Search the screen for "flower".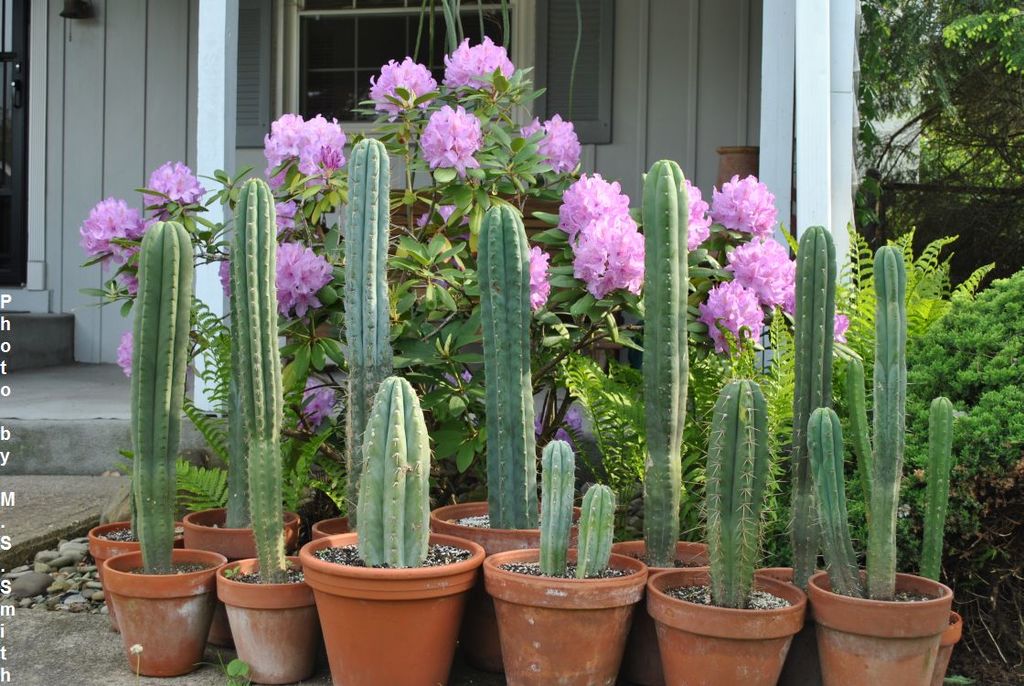
Found at [72,193,144,263].
